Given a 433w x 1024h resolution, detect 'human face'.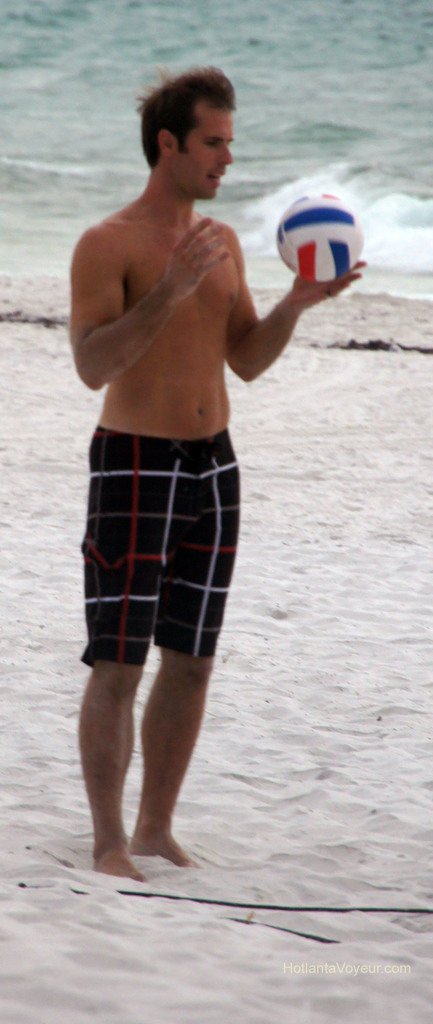
{"left": 174, "top": 106, "right": 233, "bottom": 200}.
